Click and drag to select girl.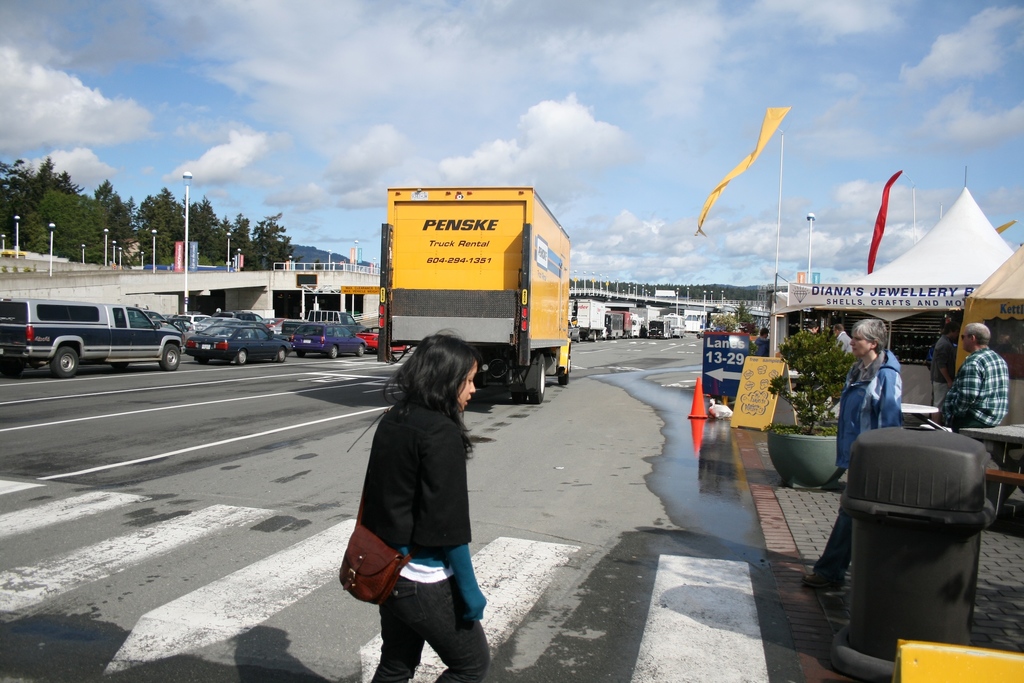
Selection: locate(810, 315, 901, 587).
